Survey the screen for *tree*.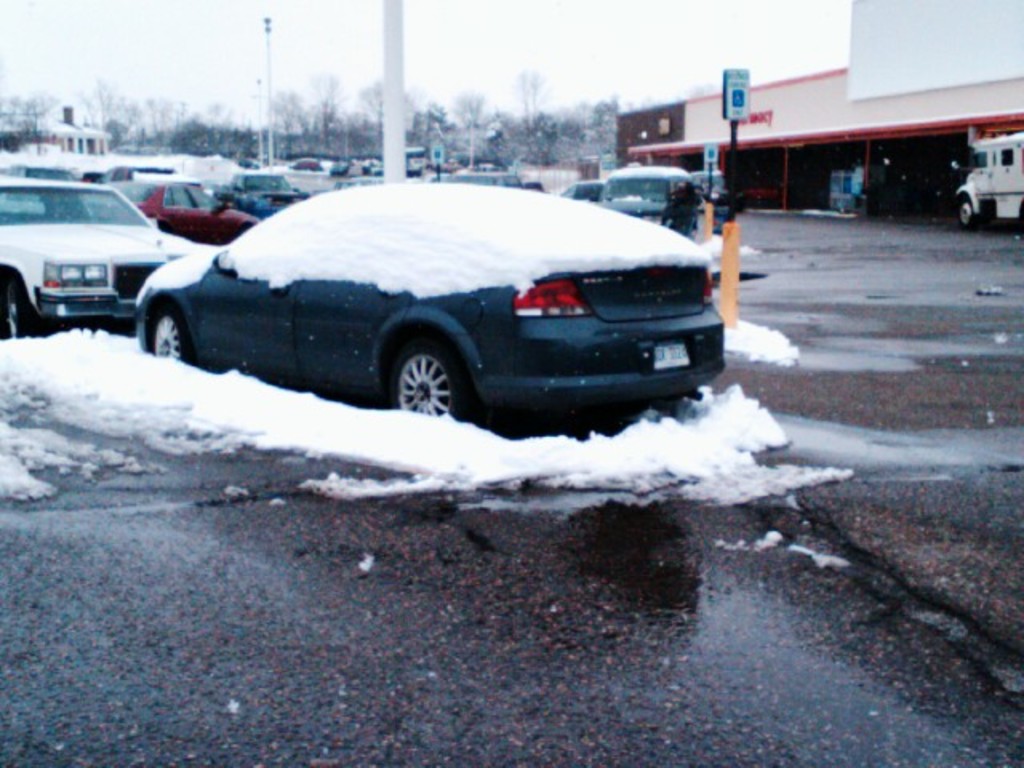
Survey found: Rect(518, 69, 550, 139).
